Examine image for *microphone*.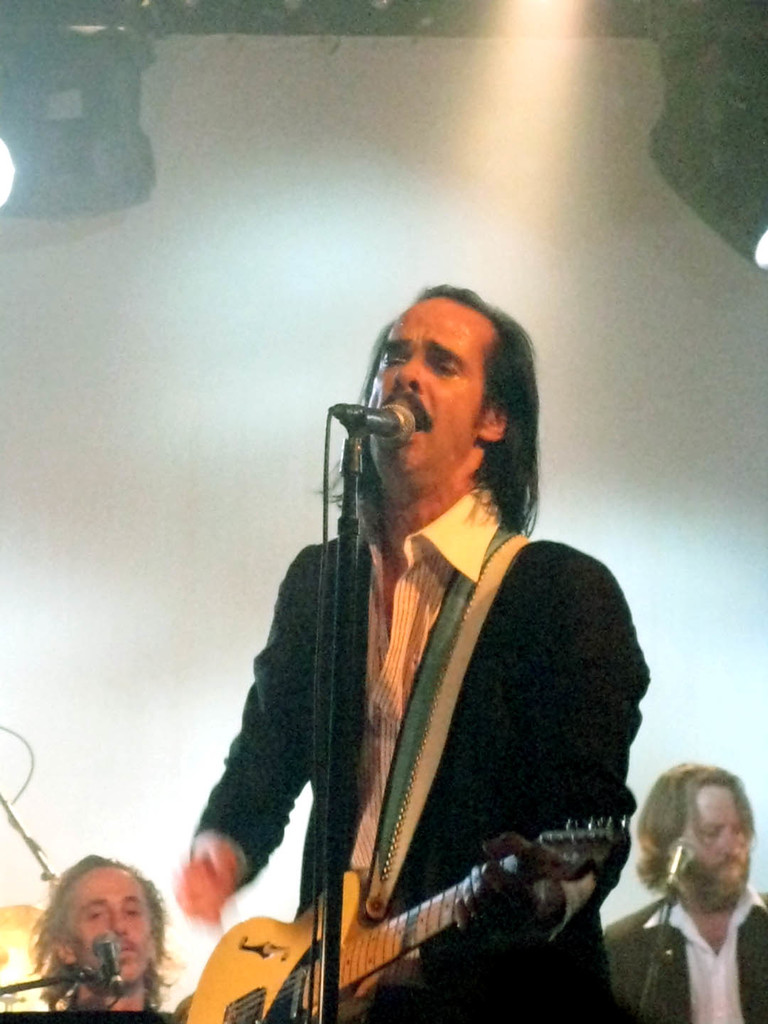
Examination result: <box>658,834,698,905</box>.
